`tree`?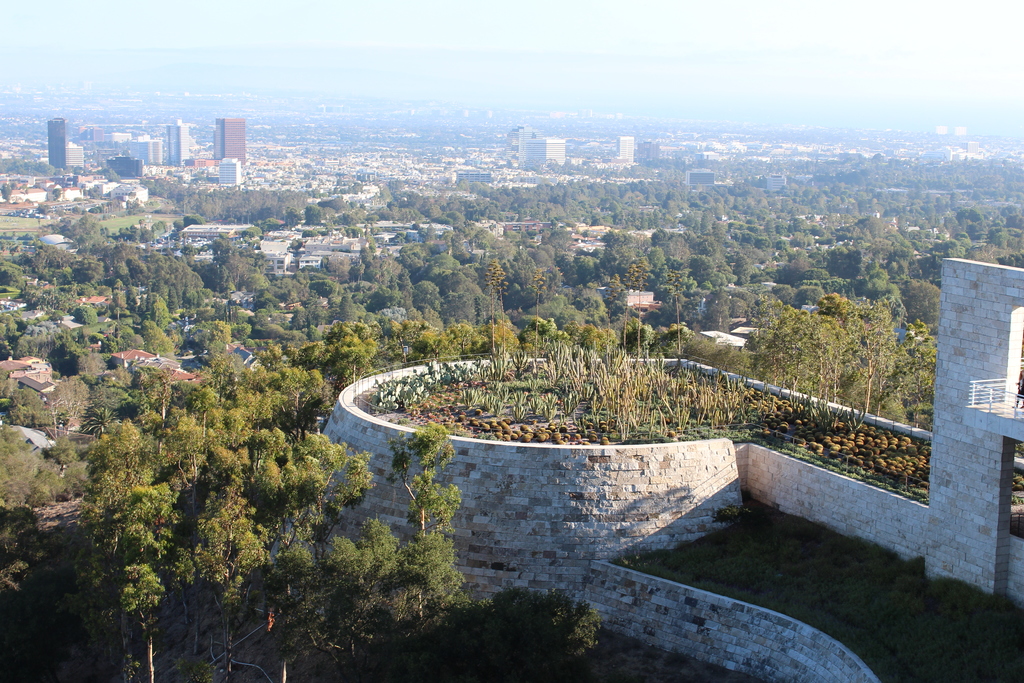
(797,320,874,414)
